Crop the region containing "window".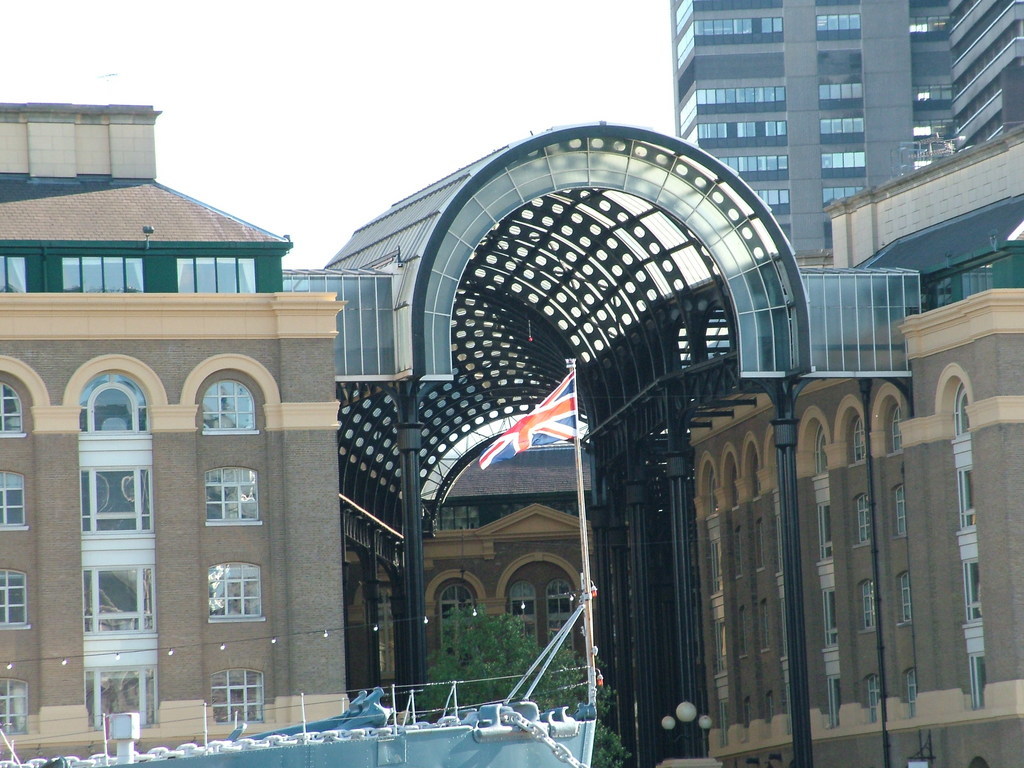
Crop region: (886,410,905,455).
